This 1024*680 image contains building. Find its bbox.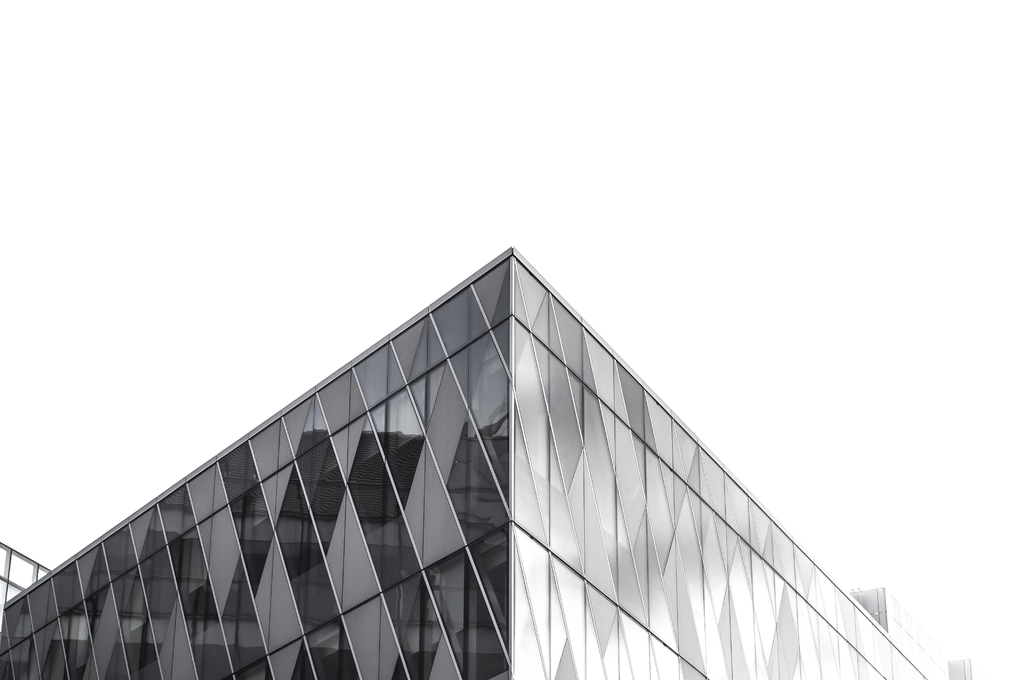
x1=0, y1=268, x2=973, y2=679.
